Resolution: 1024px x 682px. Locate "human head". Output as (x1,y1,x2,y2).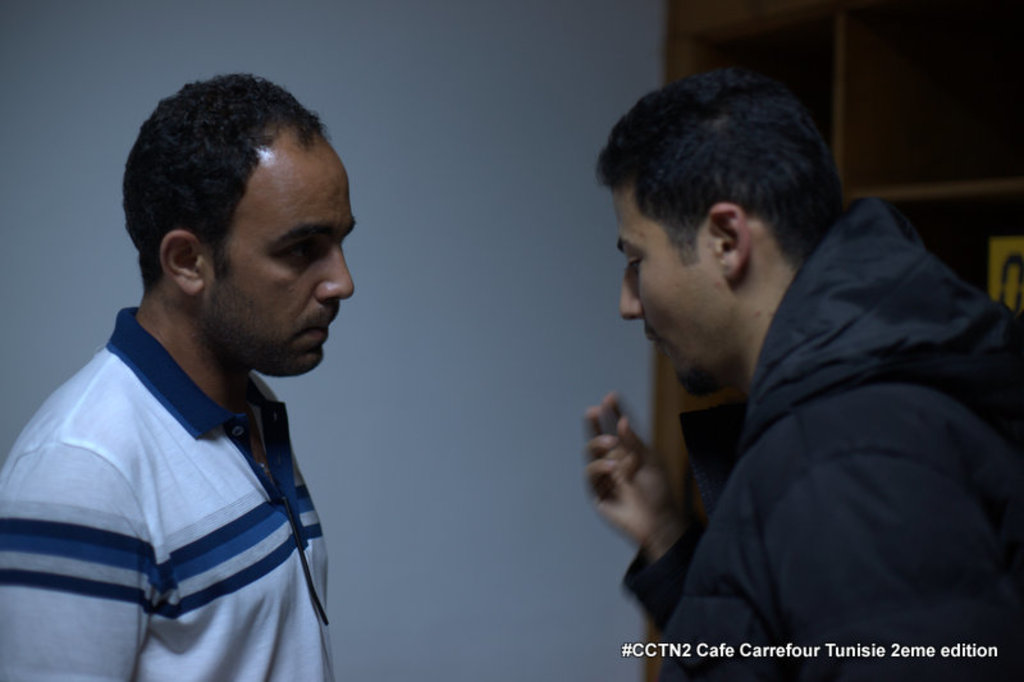
(109,73,358,416).
